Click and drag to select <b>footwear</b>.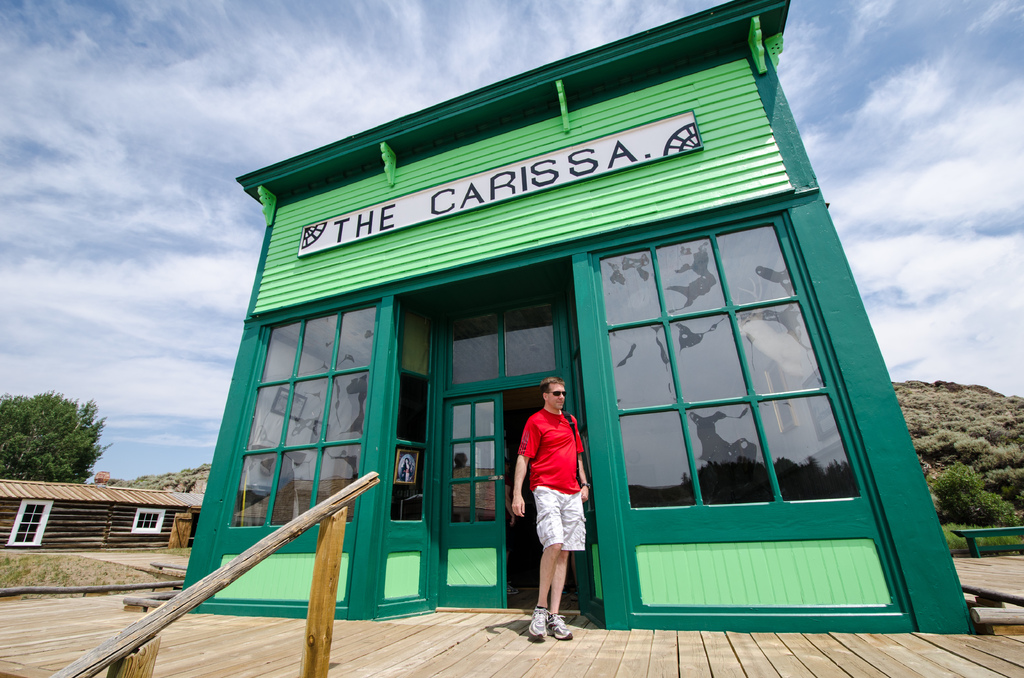
Selection: {"x1": 548, "y1": 615, "x2": 574, "y2": 643}.
